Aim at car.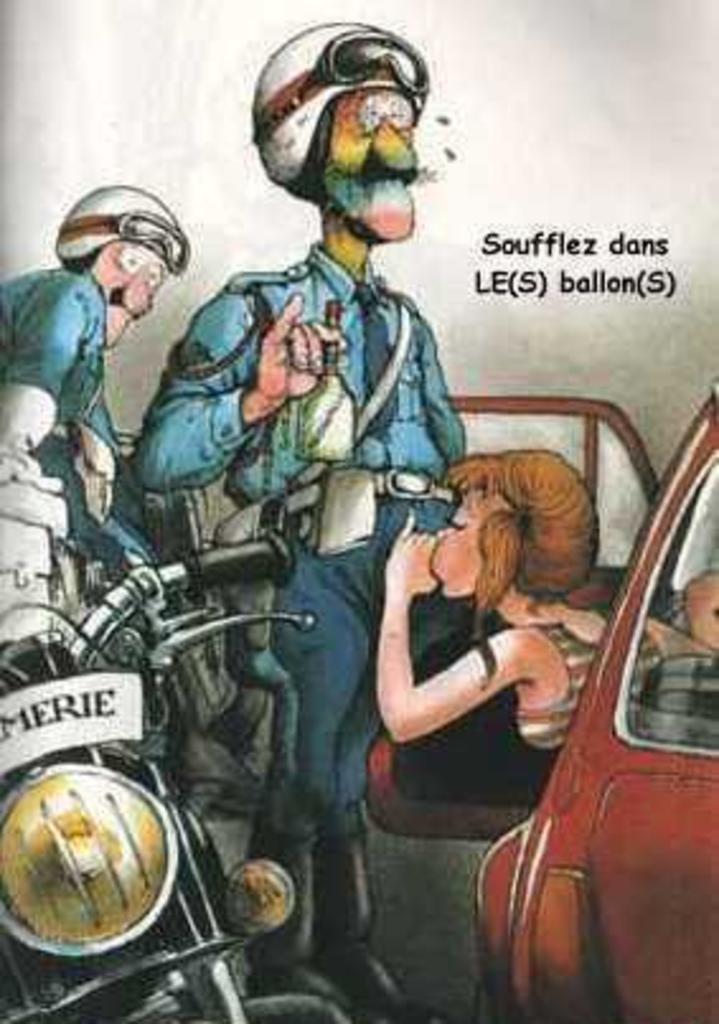
Aimed at box=[465, 470, 716, 1021].
